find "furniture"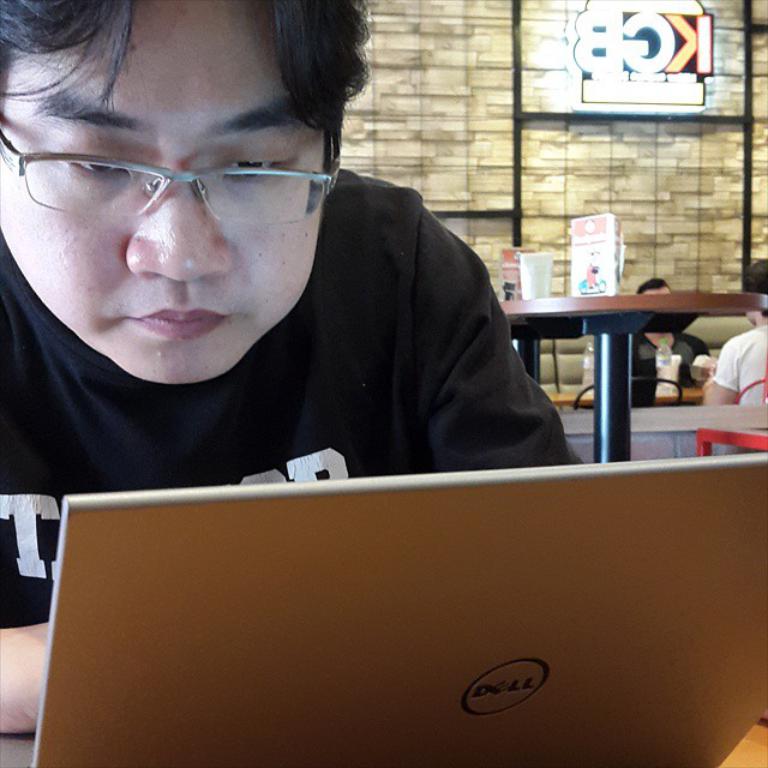
detection(499, 299, 767, 462)
